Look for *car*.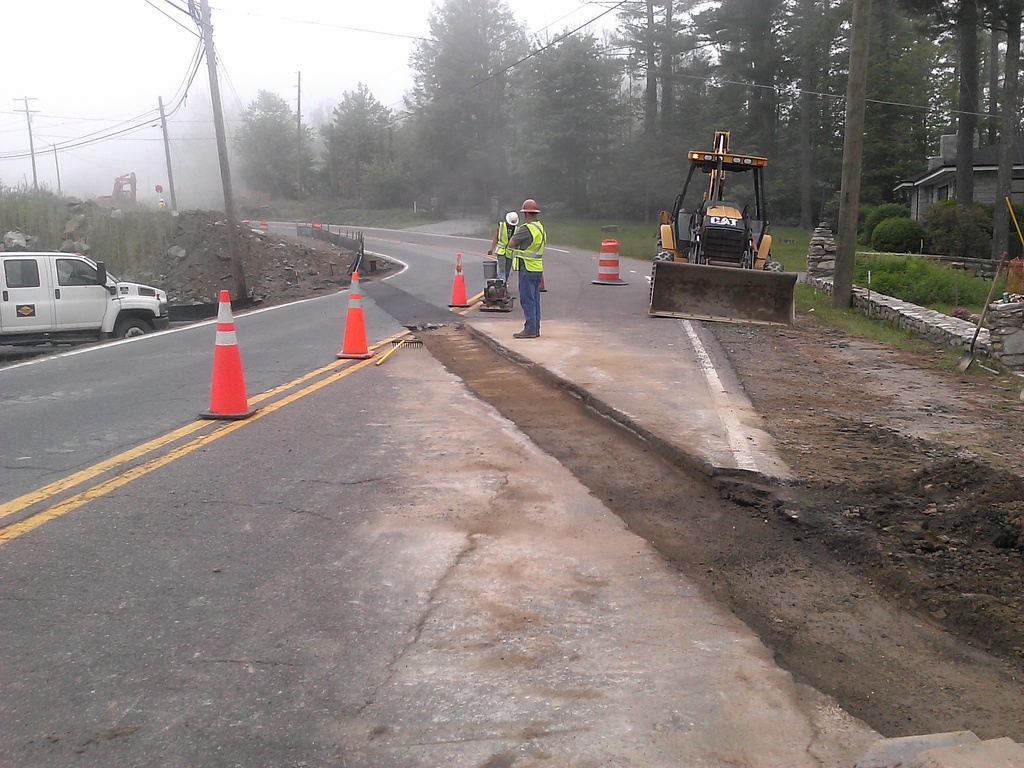
Found: bbox=(0, 252, 169, 348).
